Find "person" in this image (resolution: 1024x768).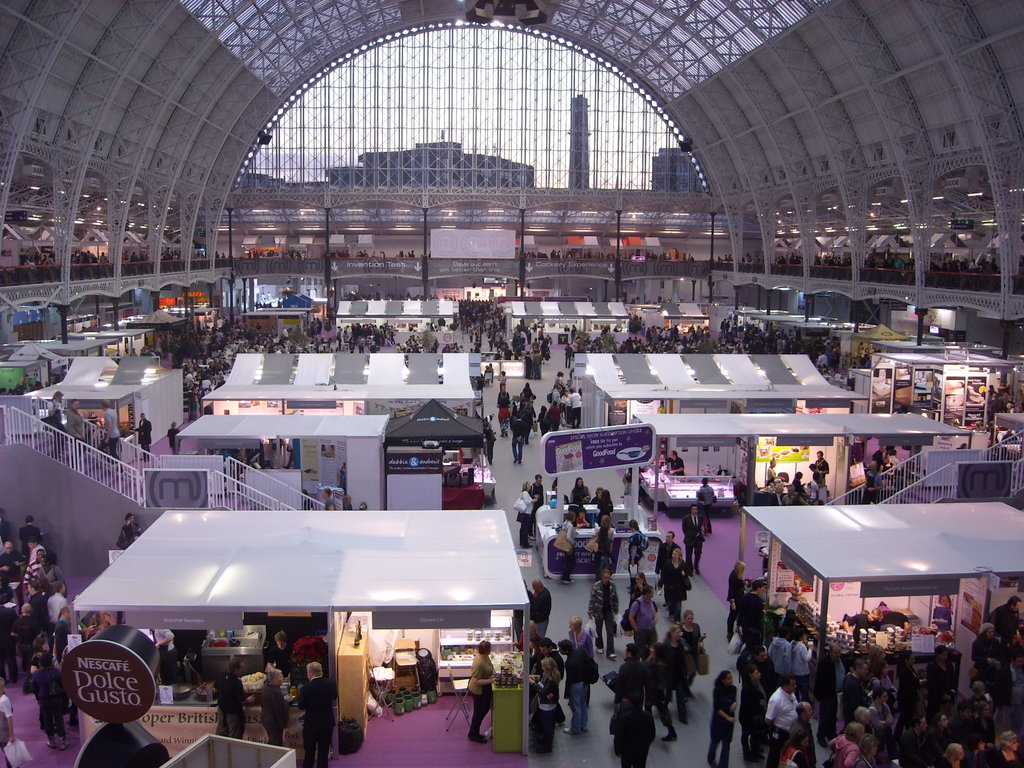
765,458,785,484.
